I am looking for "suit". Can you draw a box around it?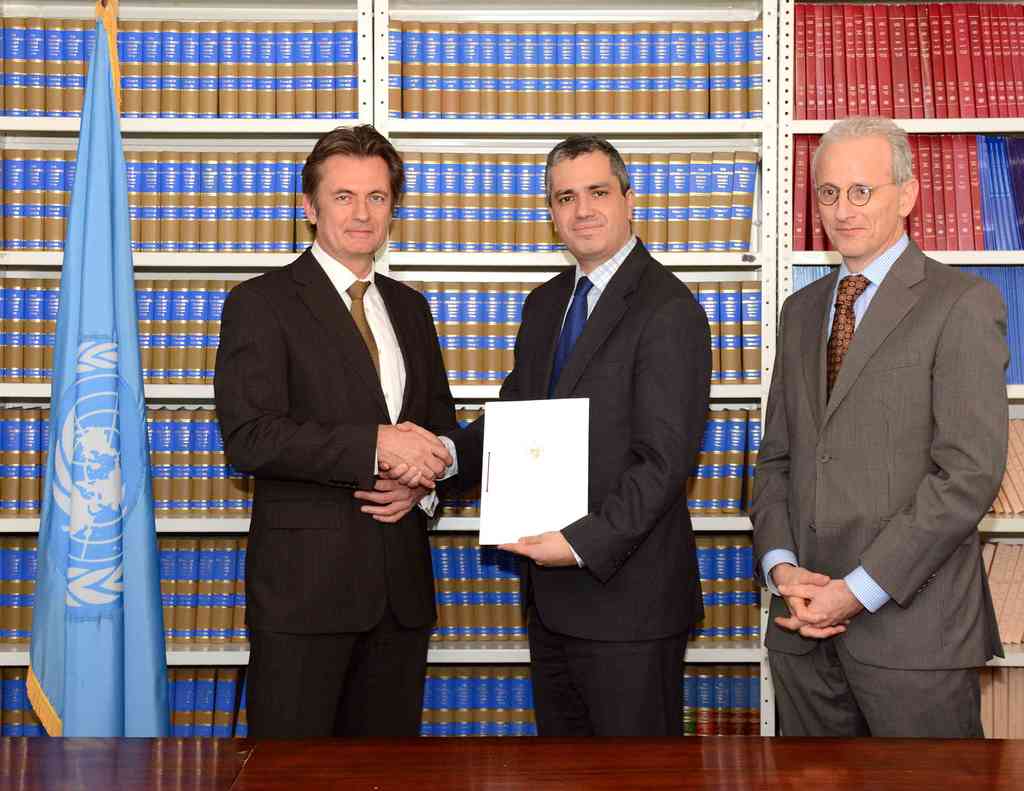
Sure, the bounding box is <bbox>751, 228, 1008, 740</bbox>.
